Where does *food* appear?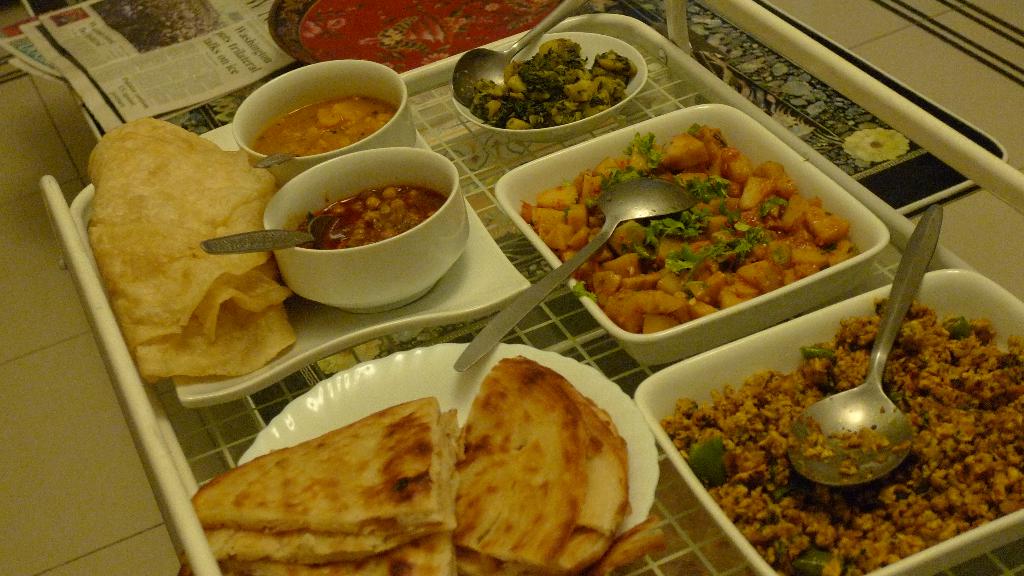
Appears at crop(455, 361, 628, 575).
